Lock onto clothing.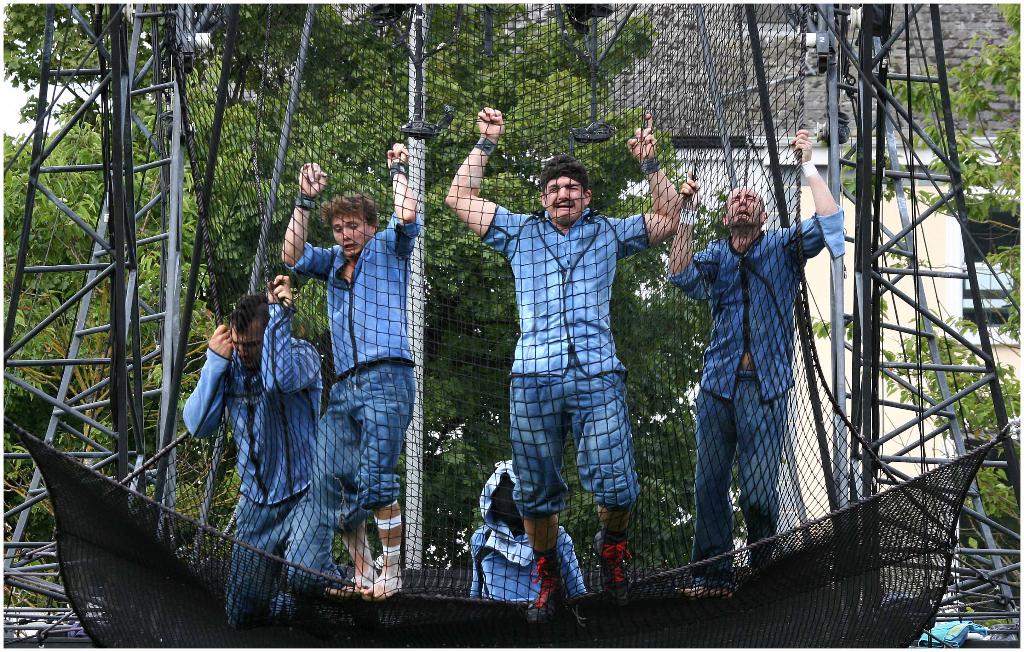
Locked: <box>467,460,591,606</box>.
